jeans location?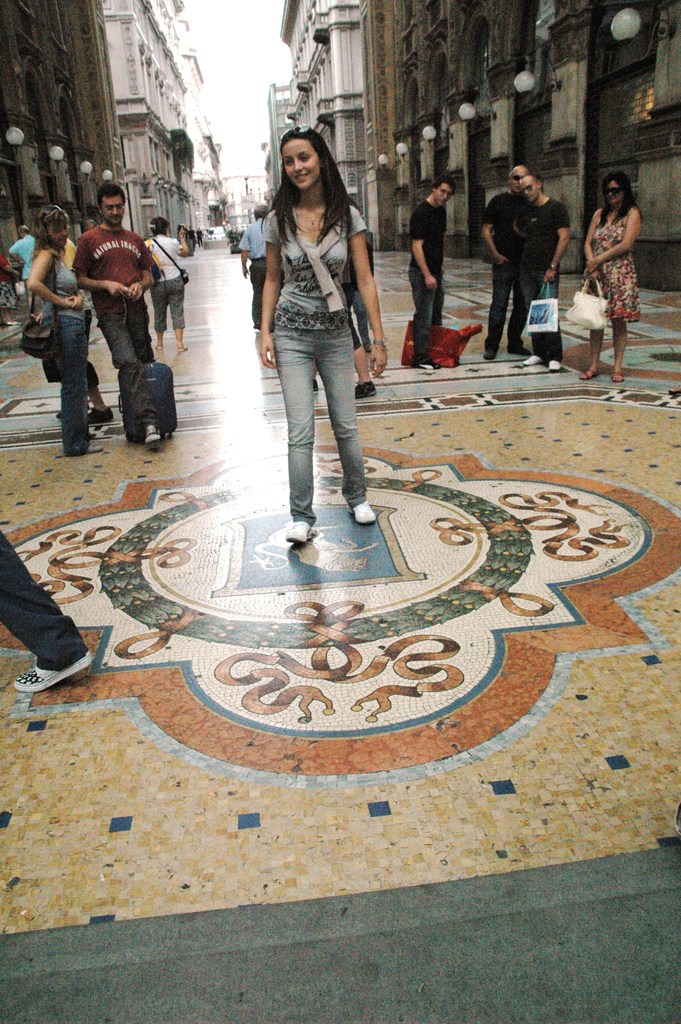
BBox(406, 257, 444, 360)
